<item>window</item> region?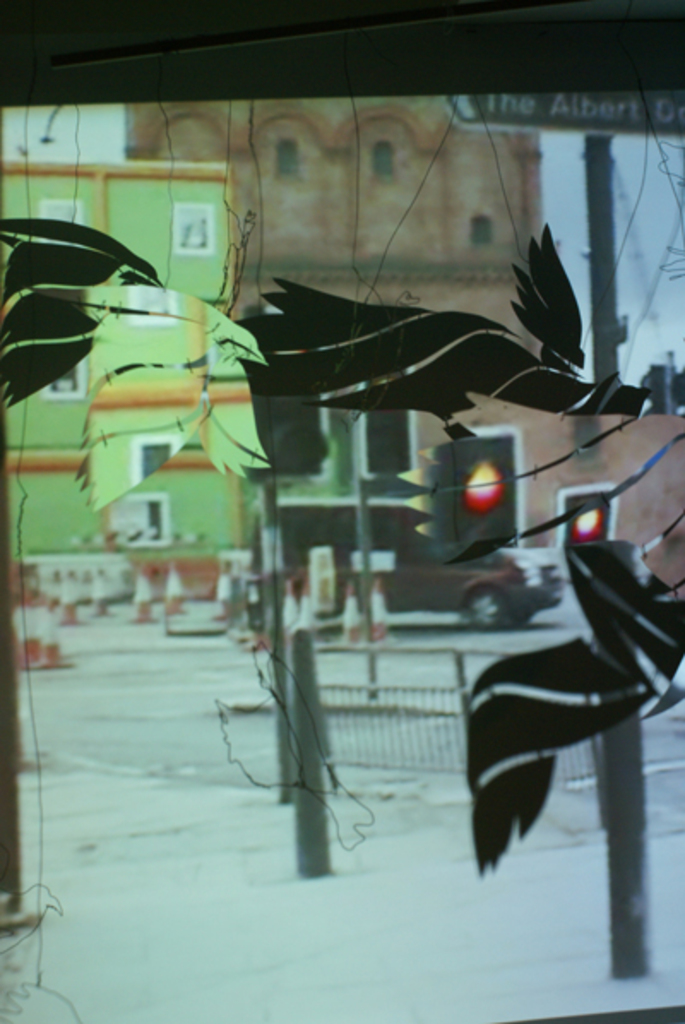
372 142 399 176
